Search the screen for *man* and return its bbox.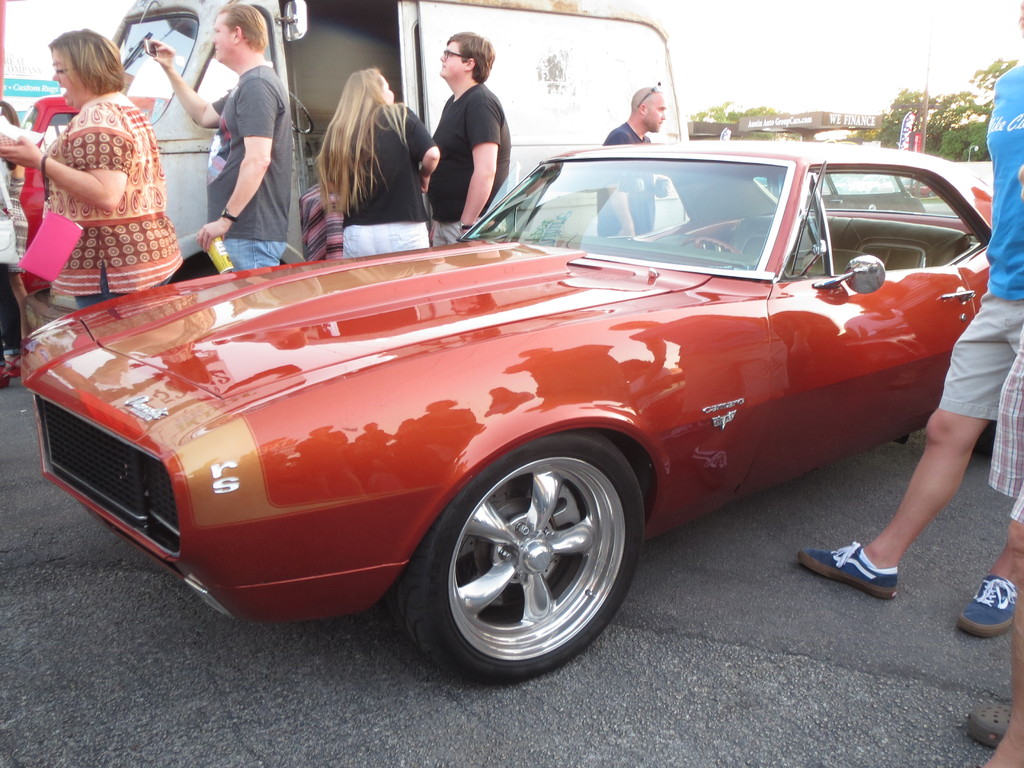
Found: bbox=(414, 23, 517, 250).
